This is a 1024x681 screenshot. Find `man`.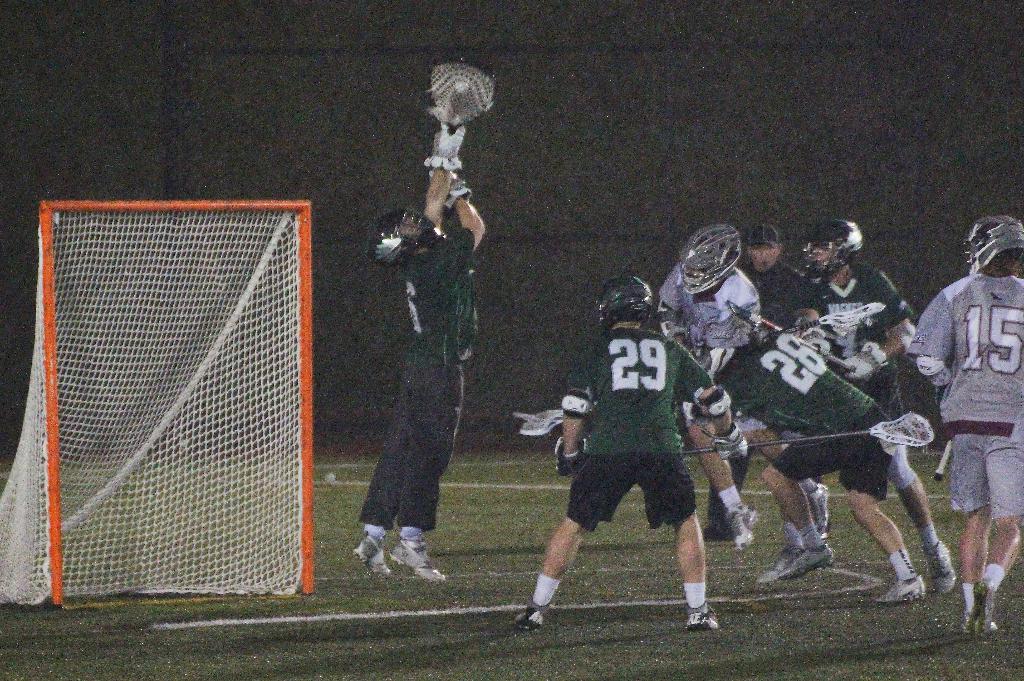
Bounding box: select_region(728, 218, 831, 516).
